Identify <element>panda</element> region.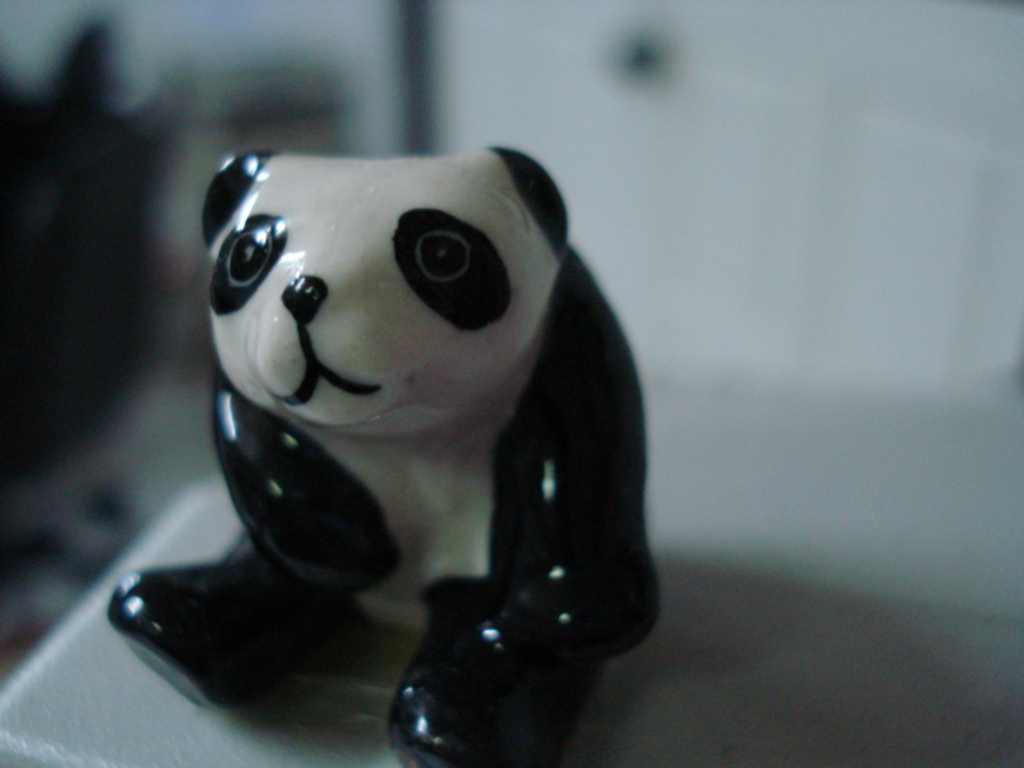
Region: [108,146,650,767].
